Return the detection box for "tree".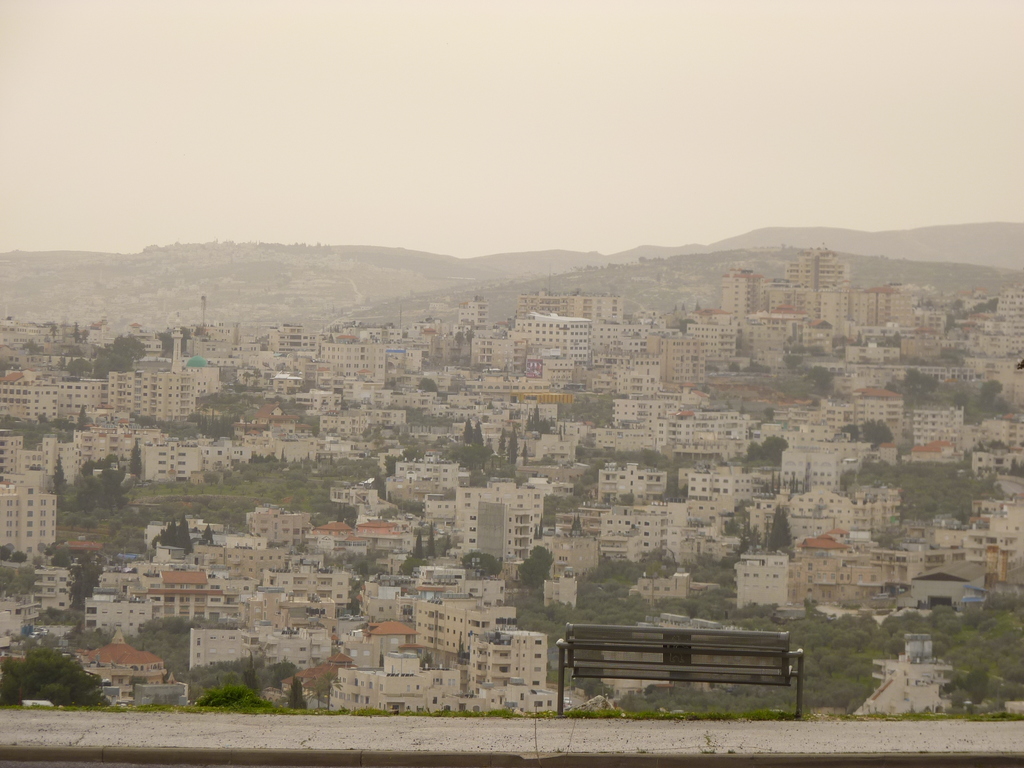
[770,469,775,495].
